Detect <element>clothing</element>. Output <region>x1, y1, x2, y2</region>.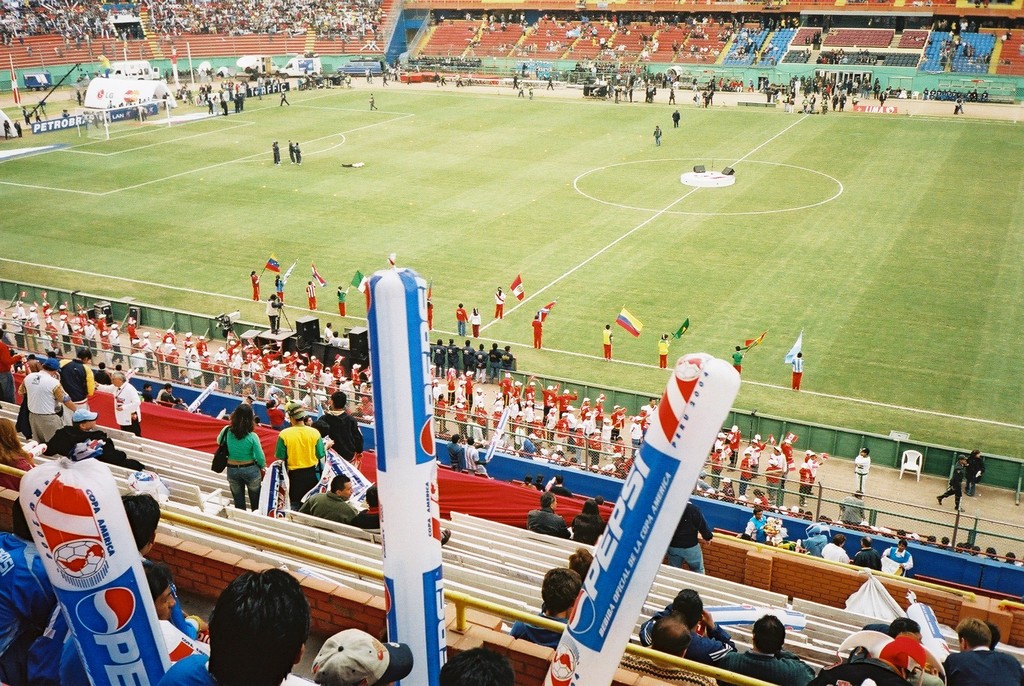
<region>319, 406, 362, 470</region>.
